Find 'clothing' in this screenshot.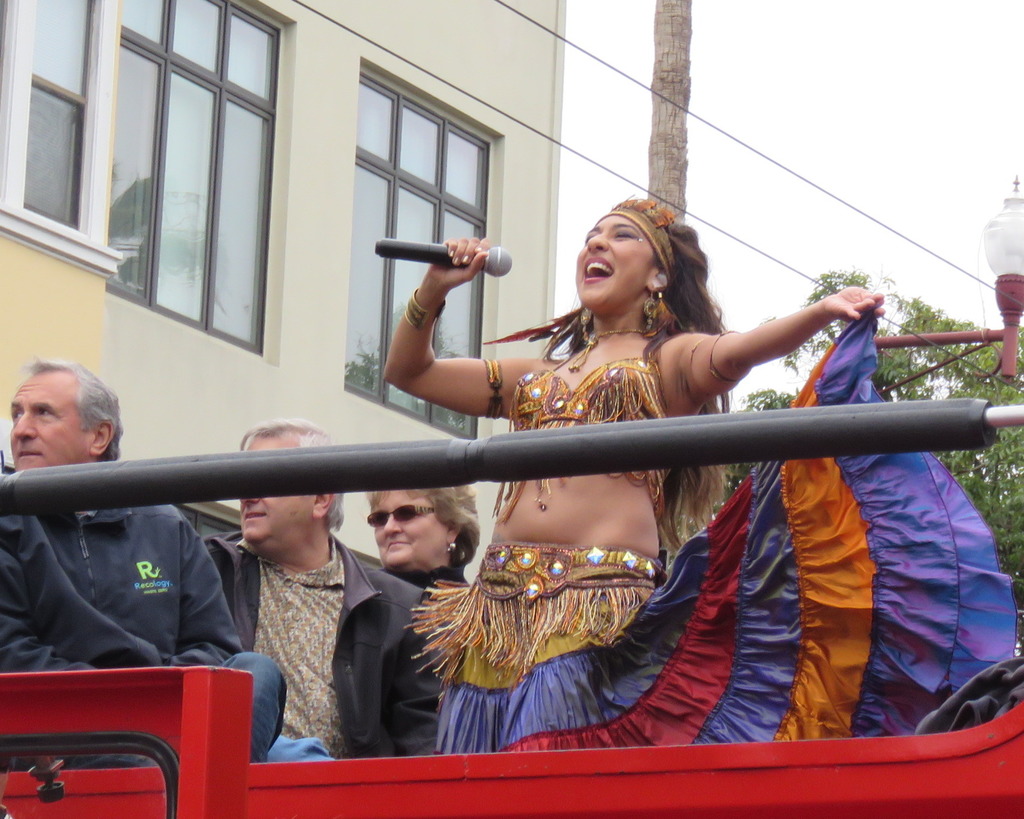
The bounding box for 'clothing' is detection(205, 523, 444, 754).
